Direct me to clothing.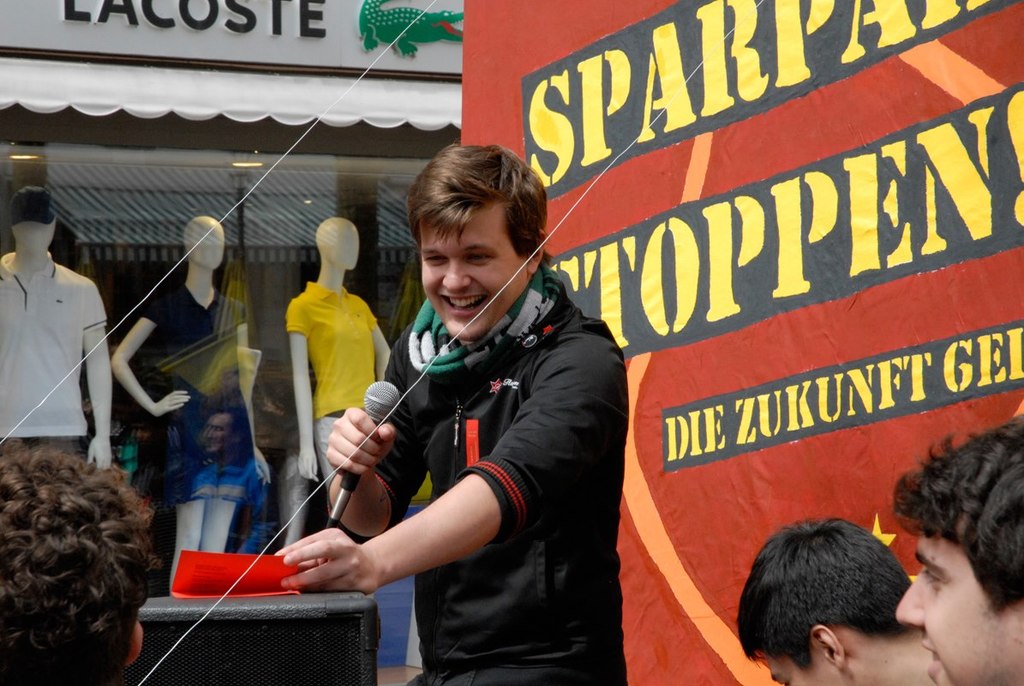
Direction: <box>0,241,112,460</box>.
